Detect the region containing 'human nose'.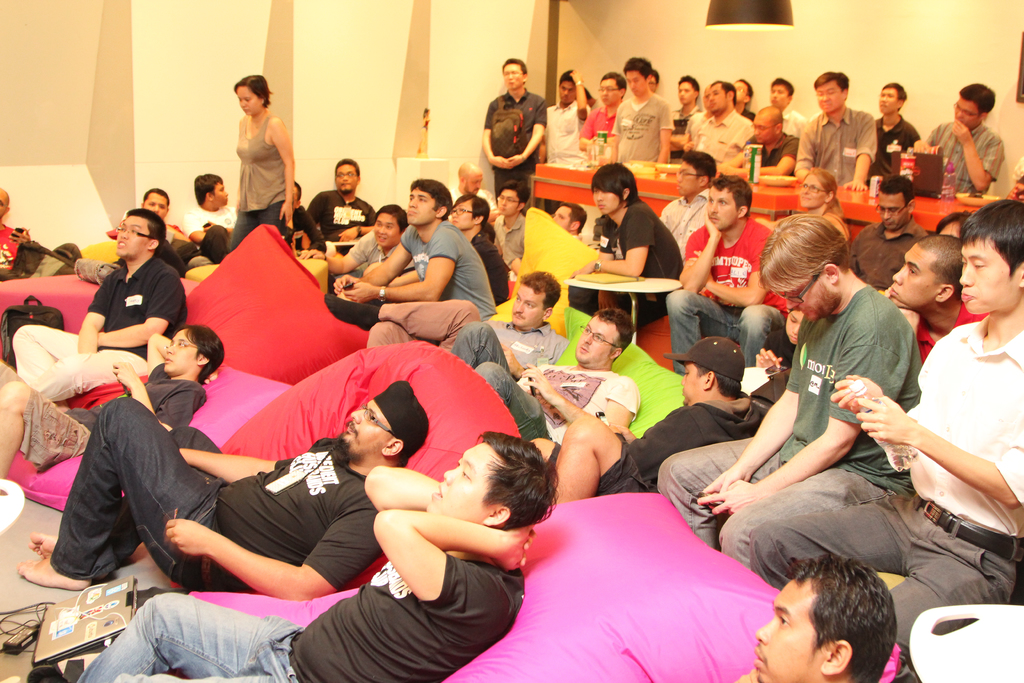
Rect(710, 203, 717, 212).
